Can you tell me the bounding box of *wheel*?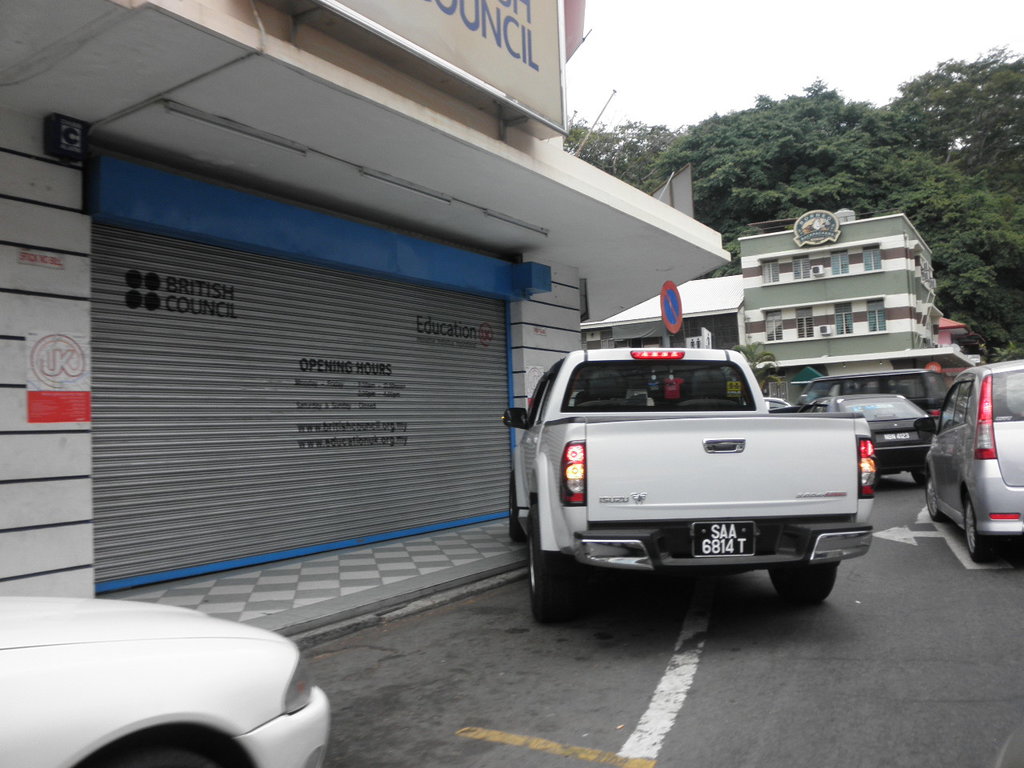
{"x1": 923, "y1": 474, "x2": 938, "y2": 522}.
